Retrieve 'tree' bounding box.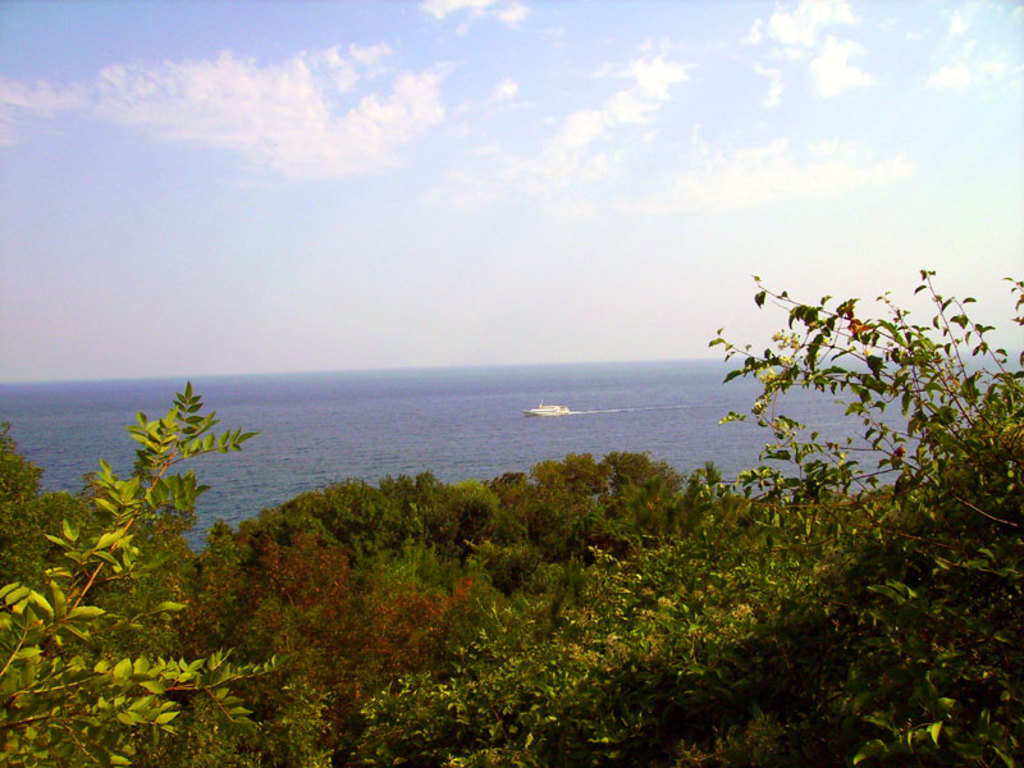
Bounding box: 0,264,1023,767.
